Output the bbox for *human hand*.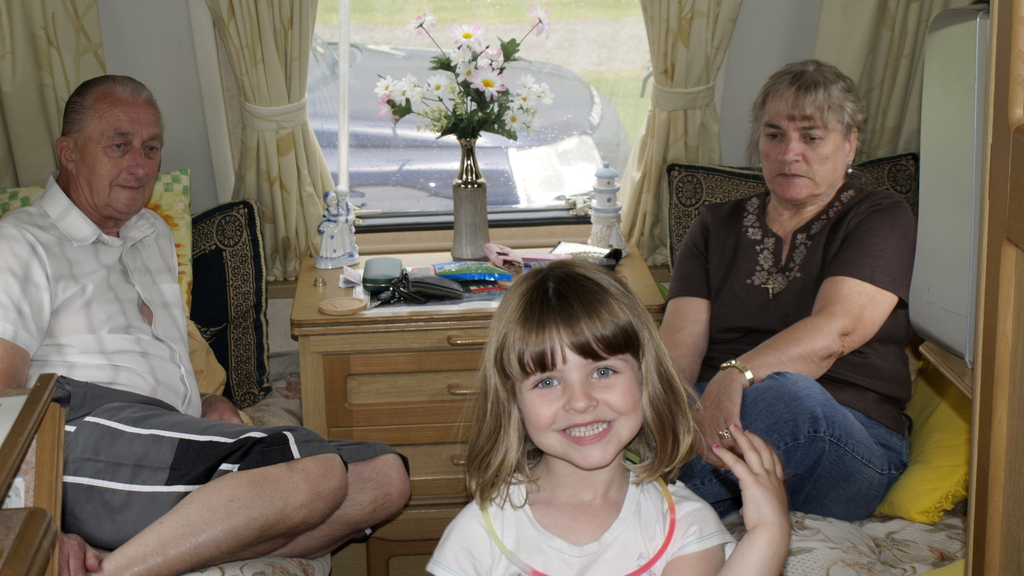
(201,397,246,427).
